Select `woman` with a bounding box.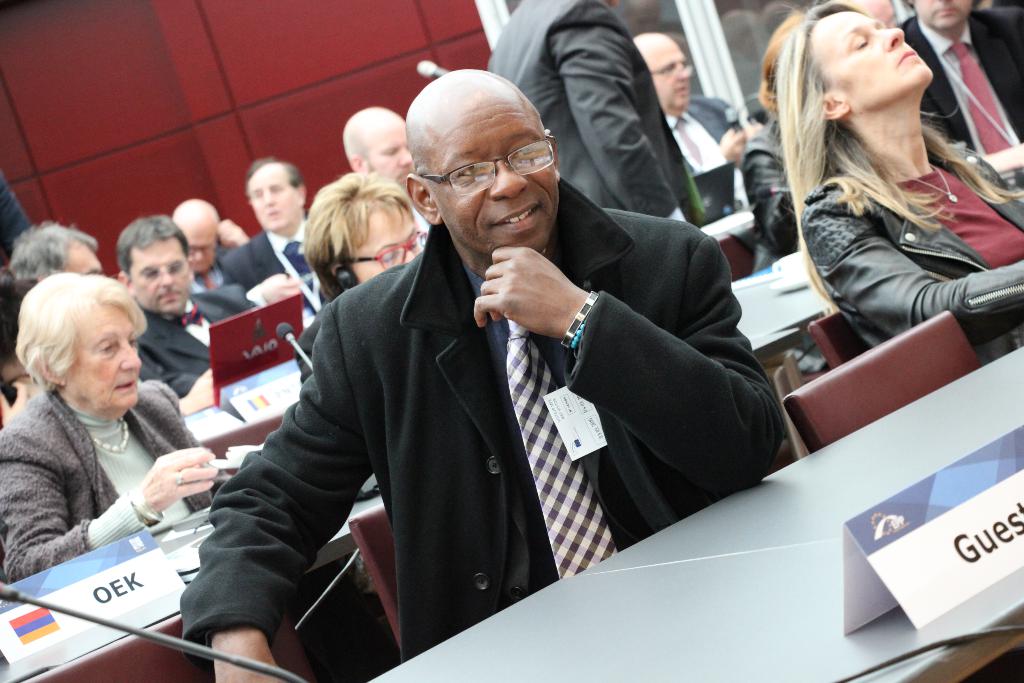
6/233/215/635.
